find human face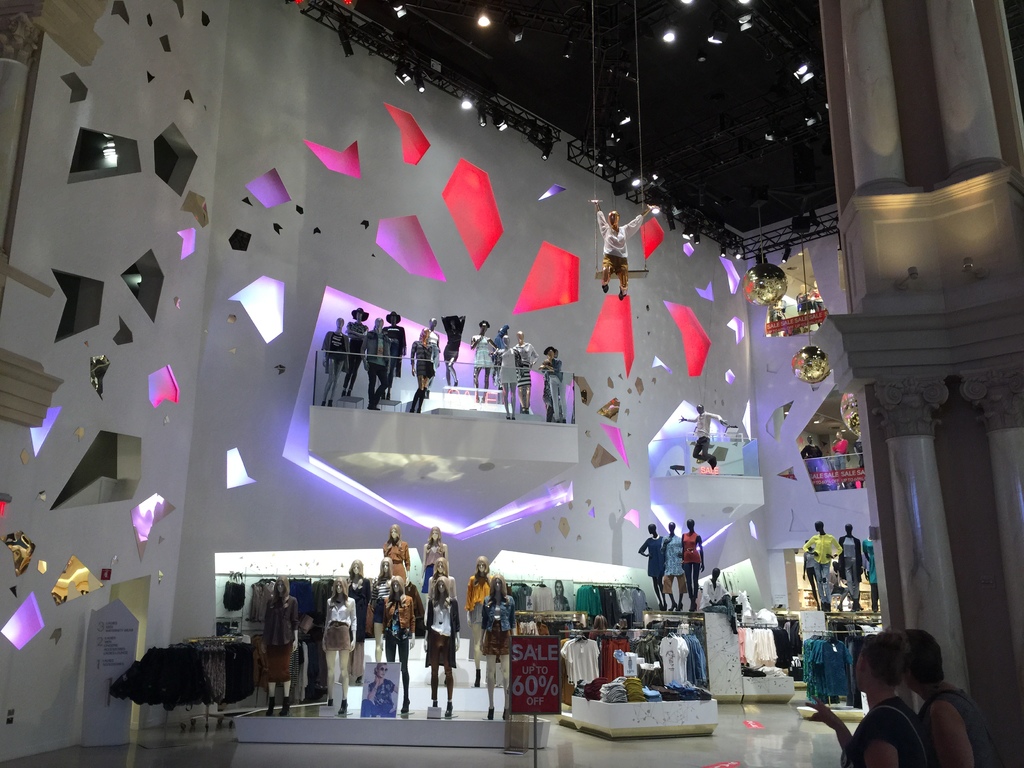
[left=477, top=560, right=490, bottom=573]
